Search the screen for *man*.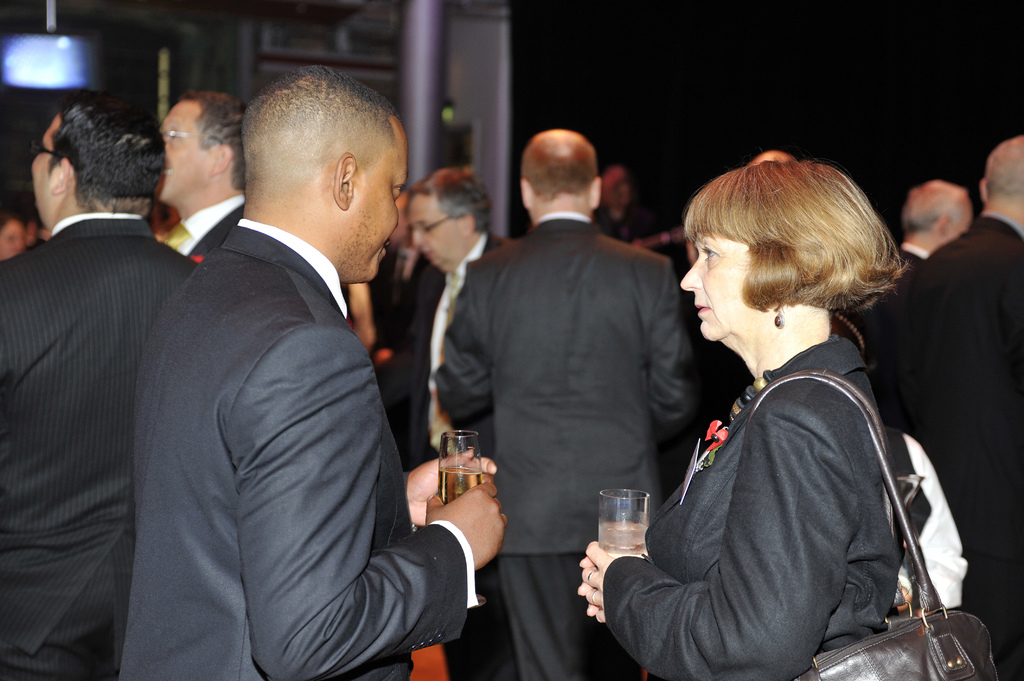
Found at select_region(880, 147, 1023, 680).
